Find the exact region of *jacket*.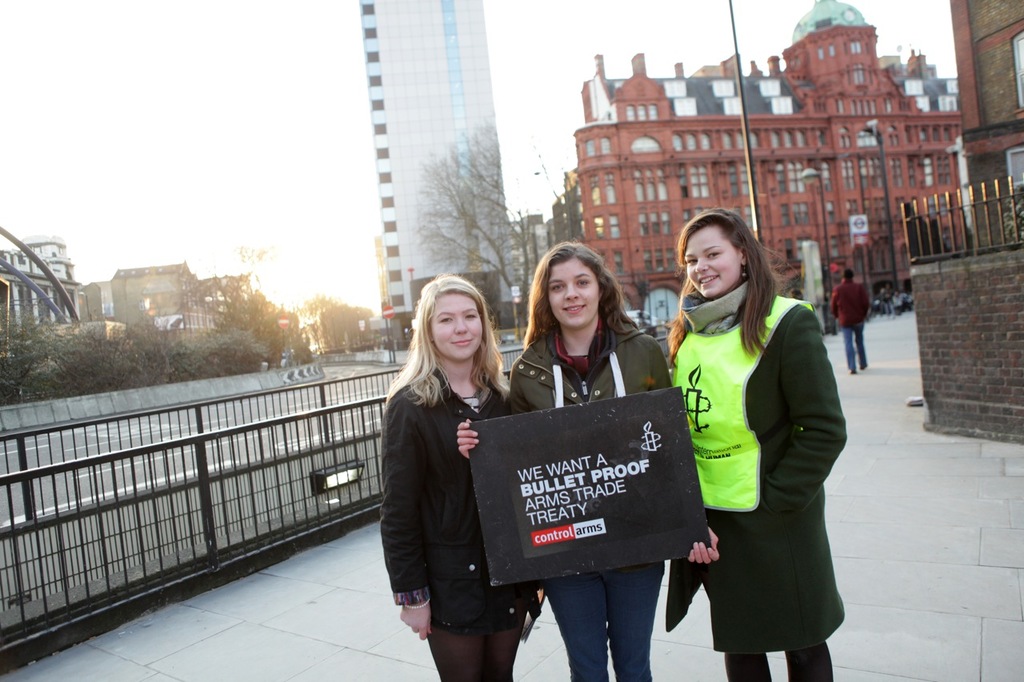
Exact region: {"x1": 373, "y1": 343, "x2": 516, "y2": 623}.
